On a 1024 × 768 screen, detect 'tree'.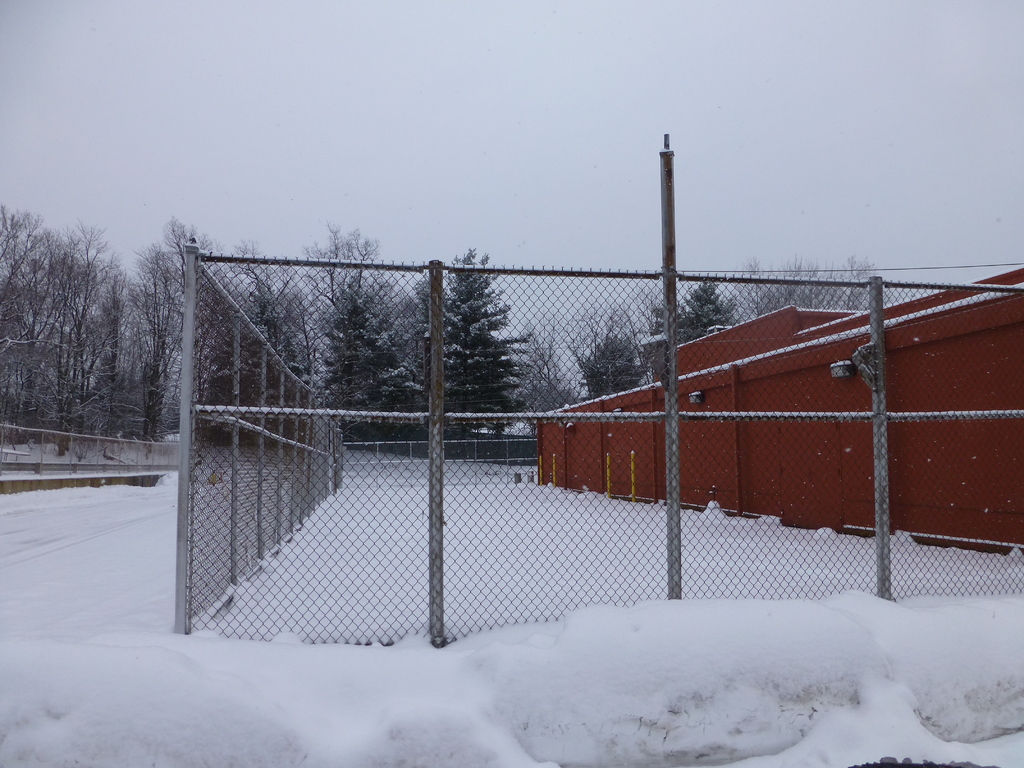
<region>575, 308, 650, 404</region>.
